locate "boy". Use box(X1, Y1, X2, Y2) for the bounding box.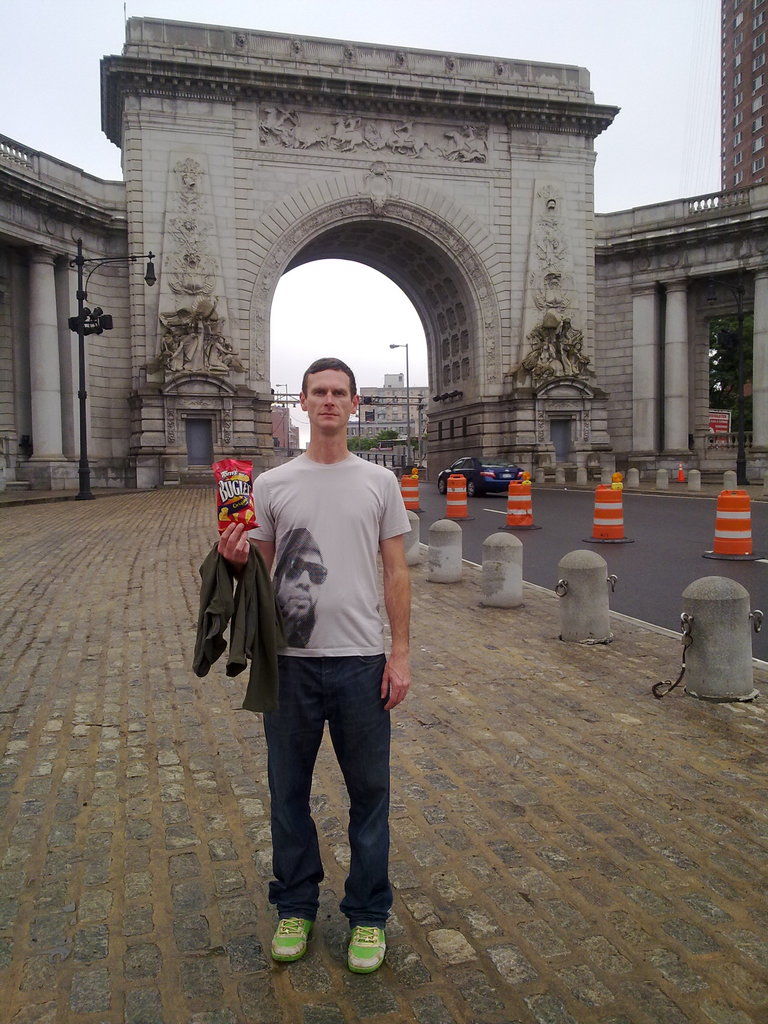
box(228, 348, 424, 993).
